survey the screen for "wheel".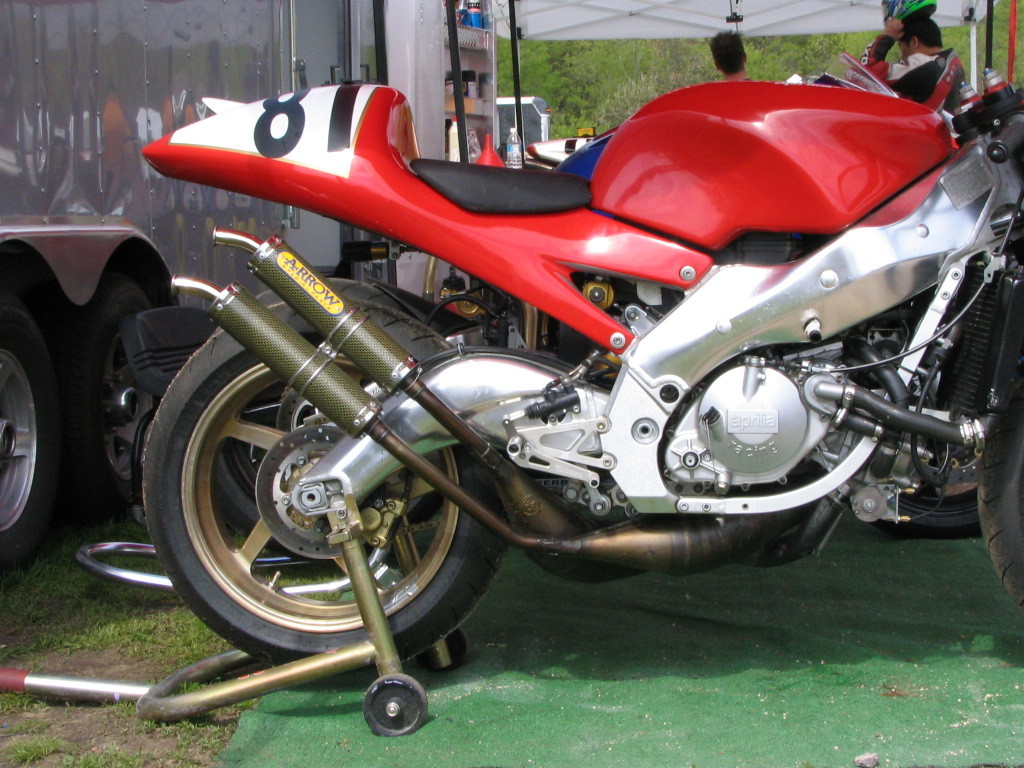
Survey found: [135,341,478,682].
